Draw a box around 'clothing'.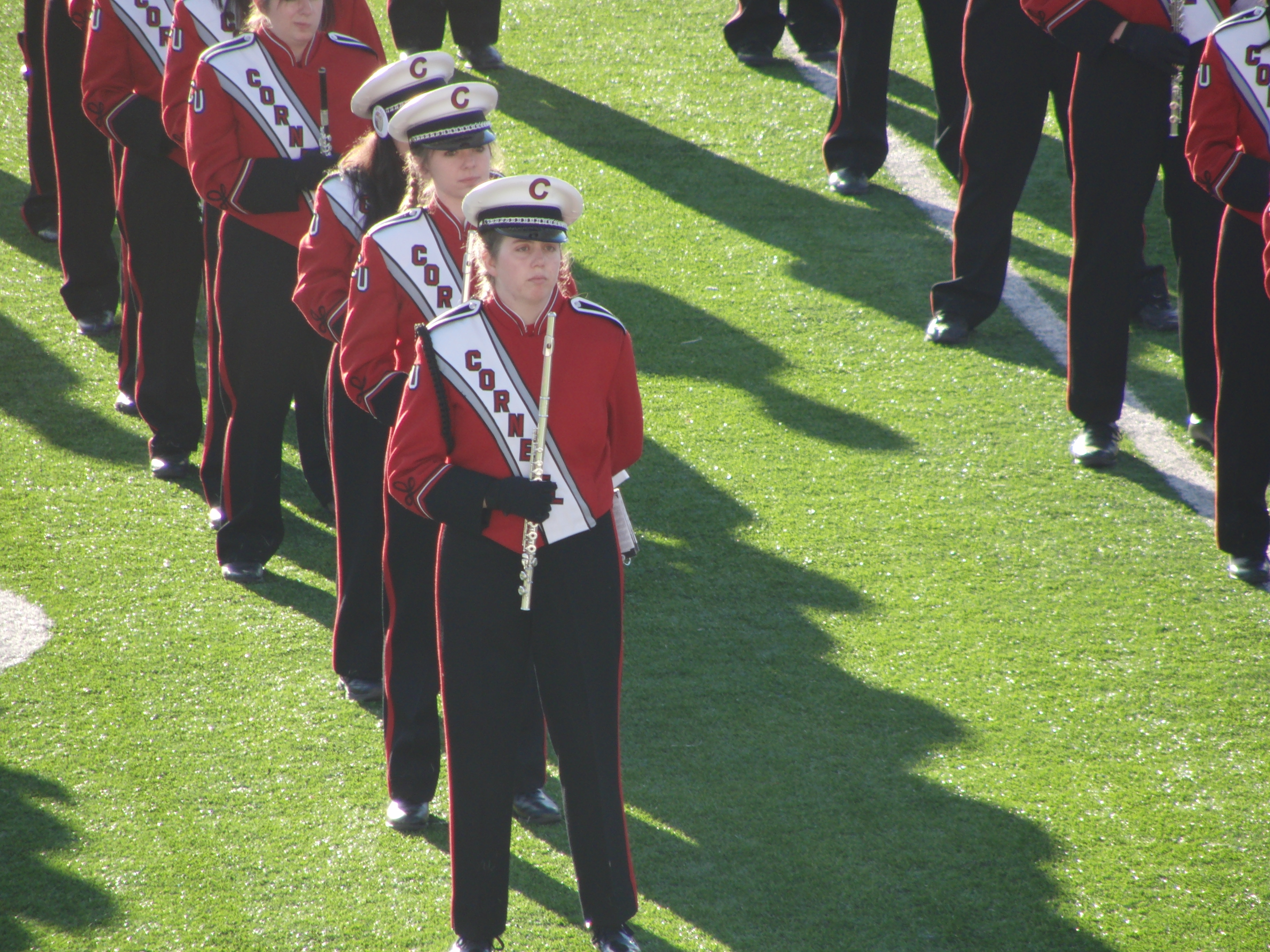
box(251, 0, 293, 19).
